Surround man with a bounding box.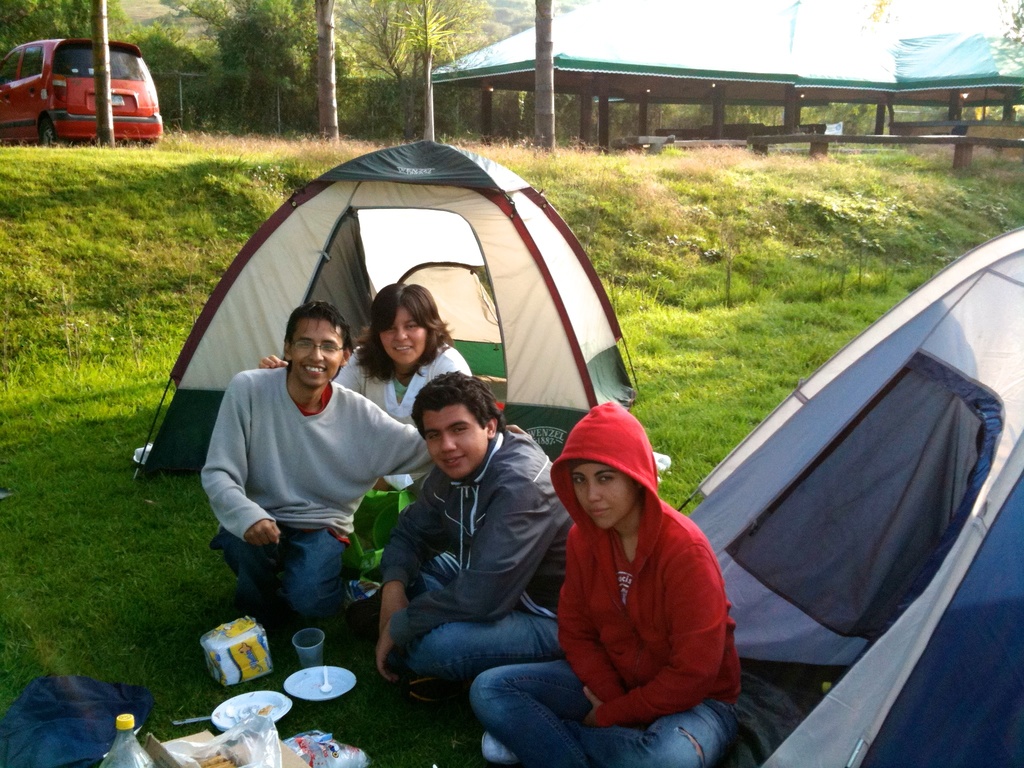
372:371:576:712.
